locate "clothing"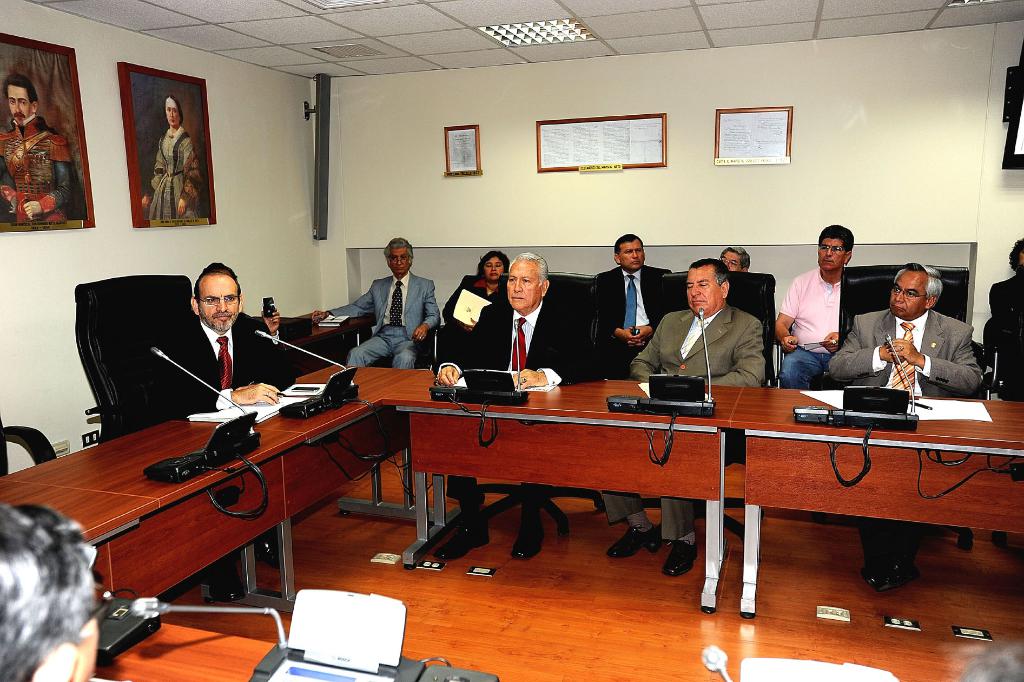
region(146, 122, 209, 223)
